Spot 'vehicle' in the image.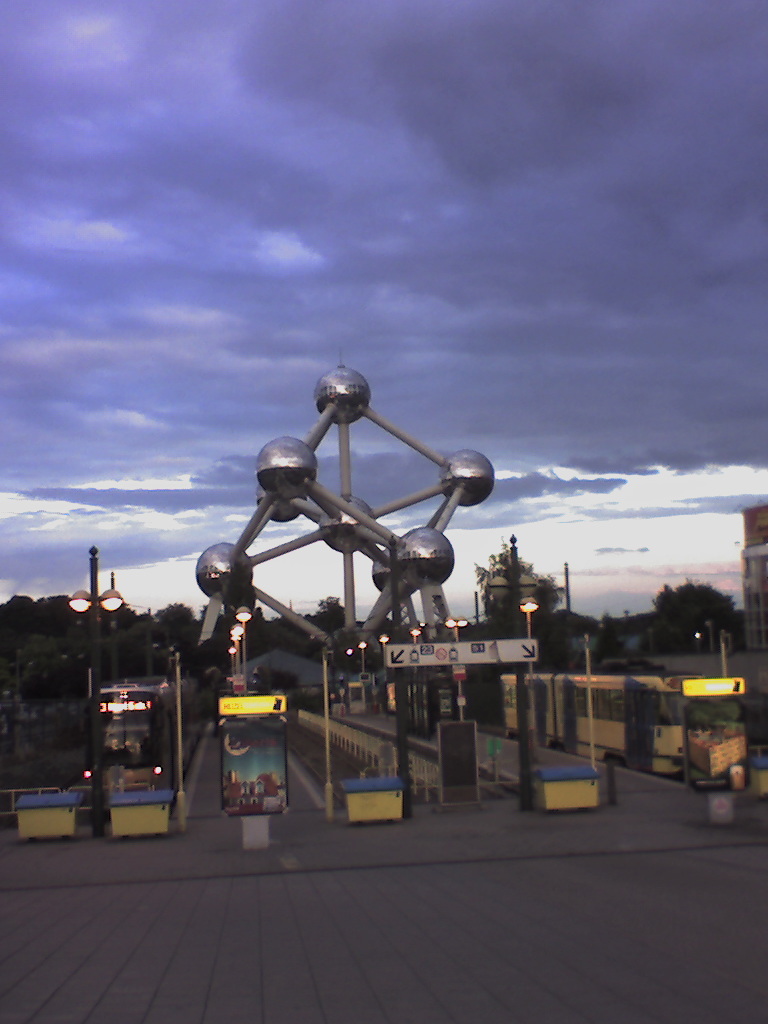
'vehicle' found at locate(396, 666, 474, 727).
